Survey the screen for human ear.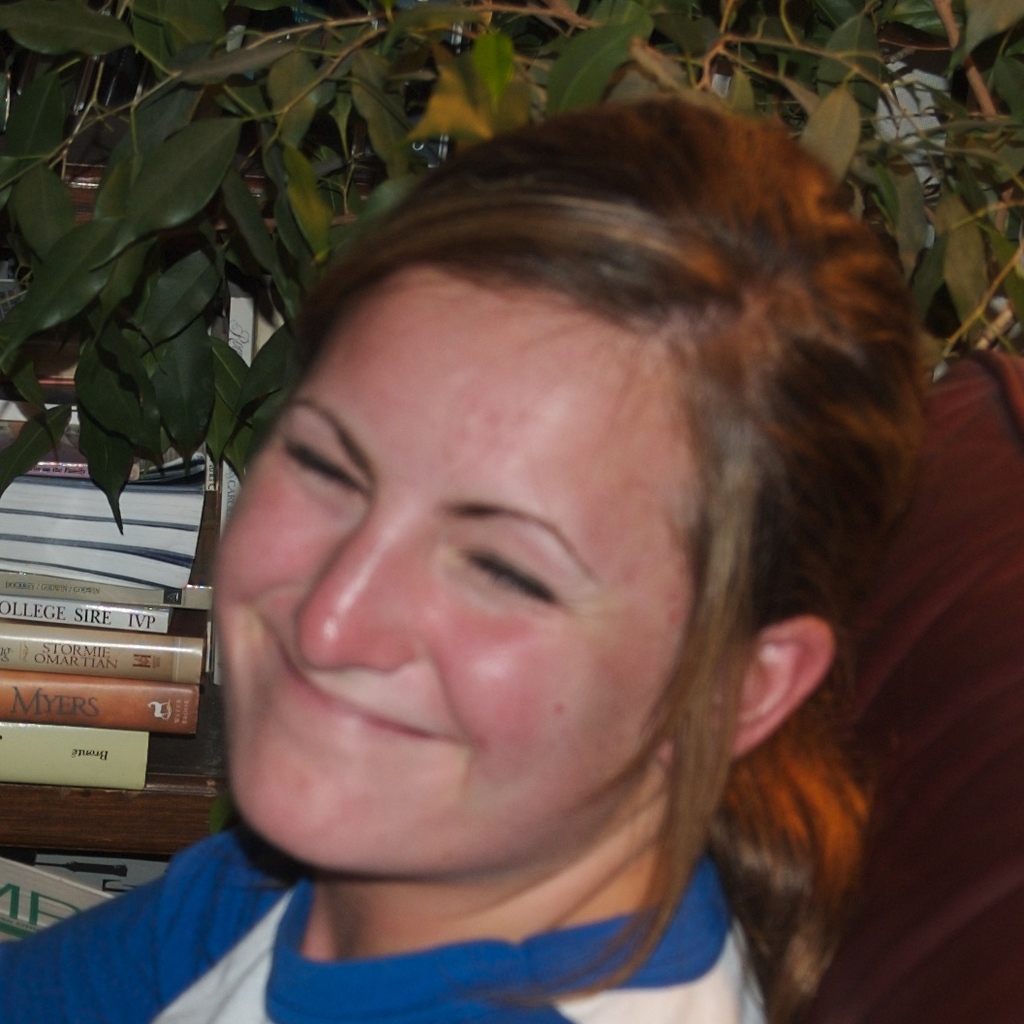
Survey found: box(646, 616, 836, 767).
